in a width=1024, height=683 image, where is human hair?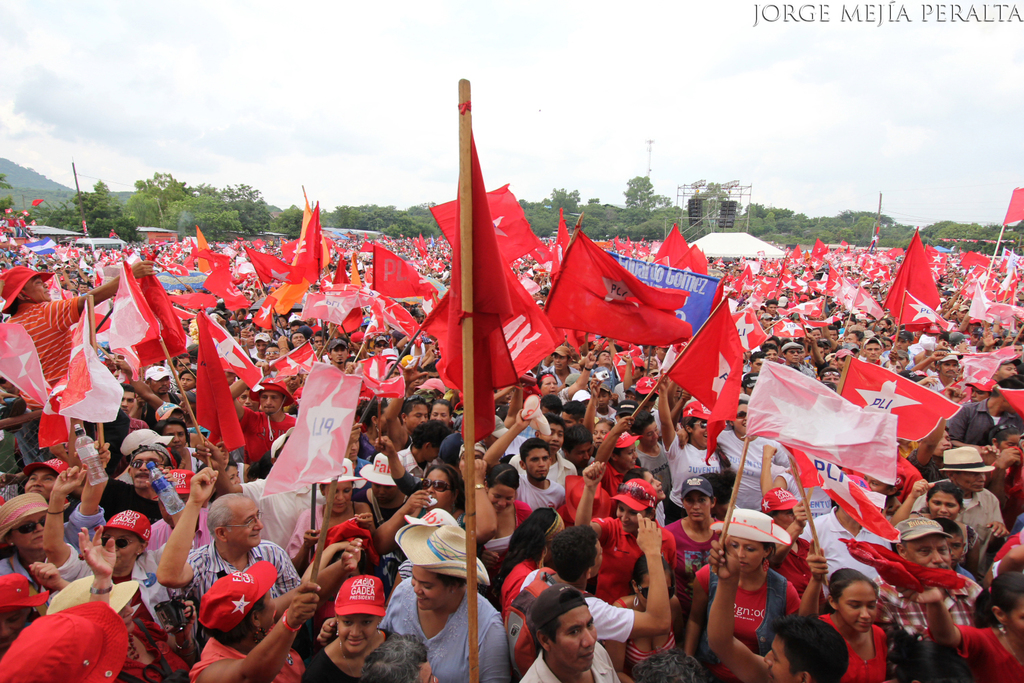
487,464,519,490.
